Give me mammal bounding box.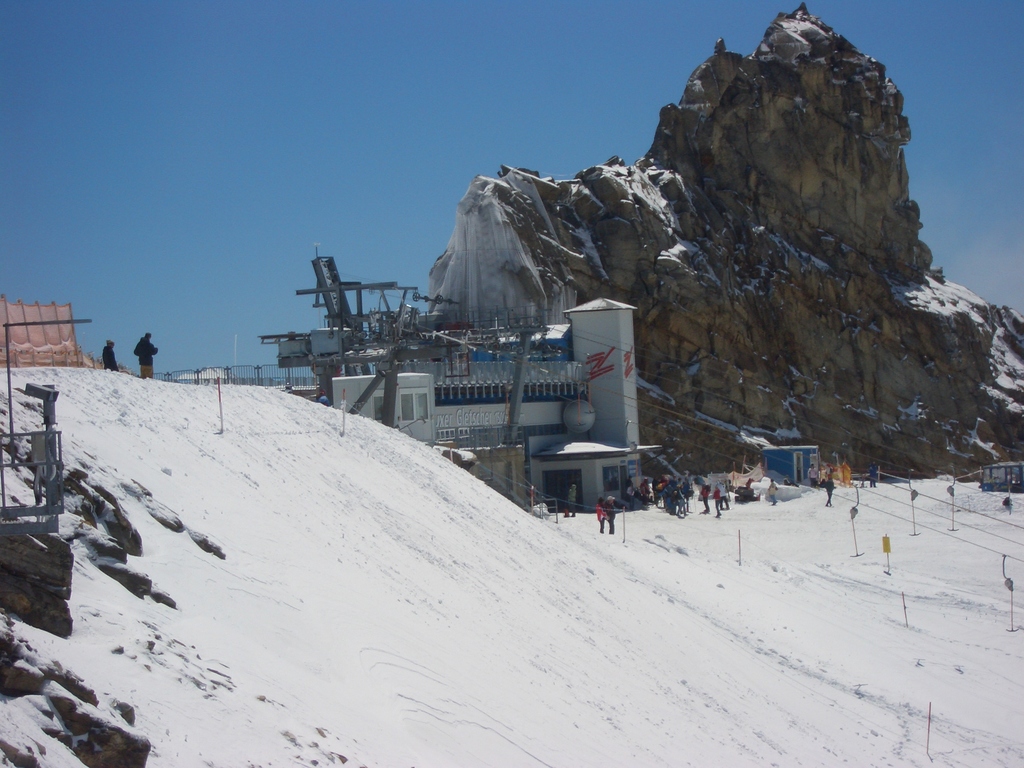
<region>824, 477, 833, 504</region>.
